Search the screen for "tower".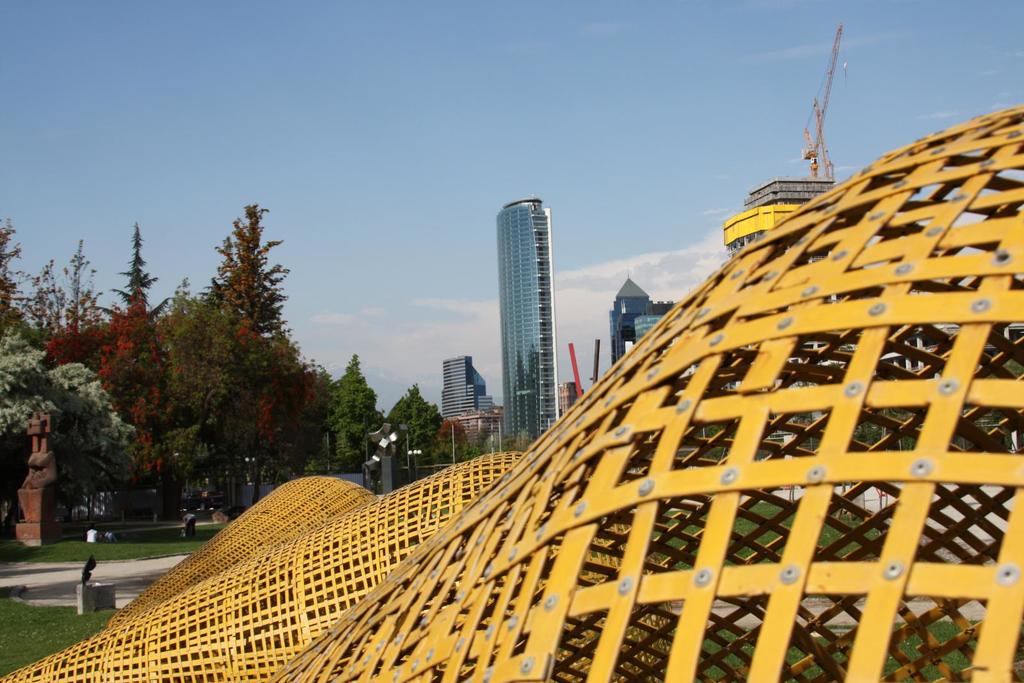
Found at bbox=[639, 312, 665, 342].
